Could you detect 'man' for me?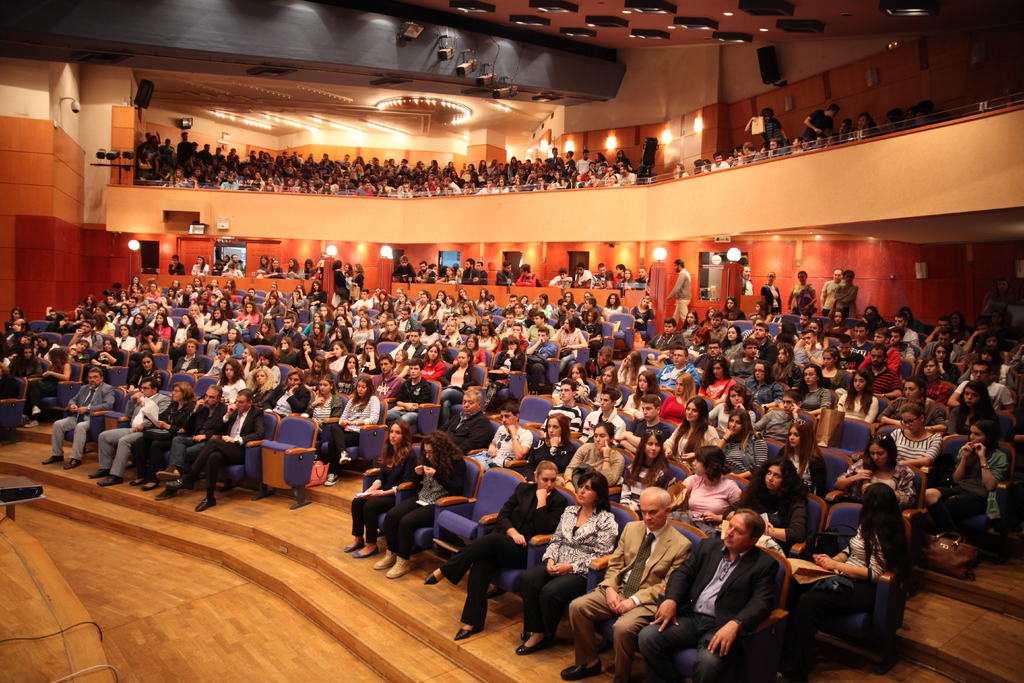
Detection result: Rect(214, 252, 229, 273).
